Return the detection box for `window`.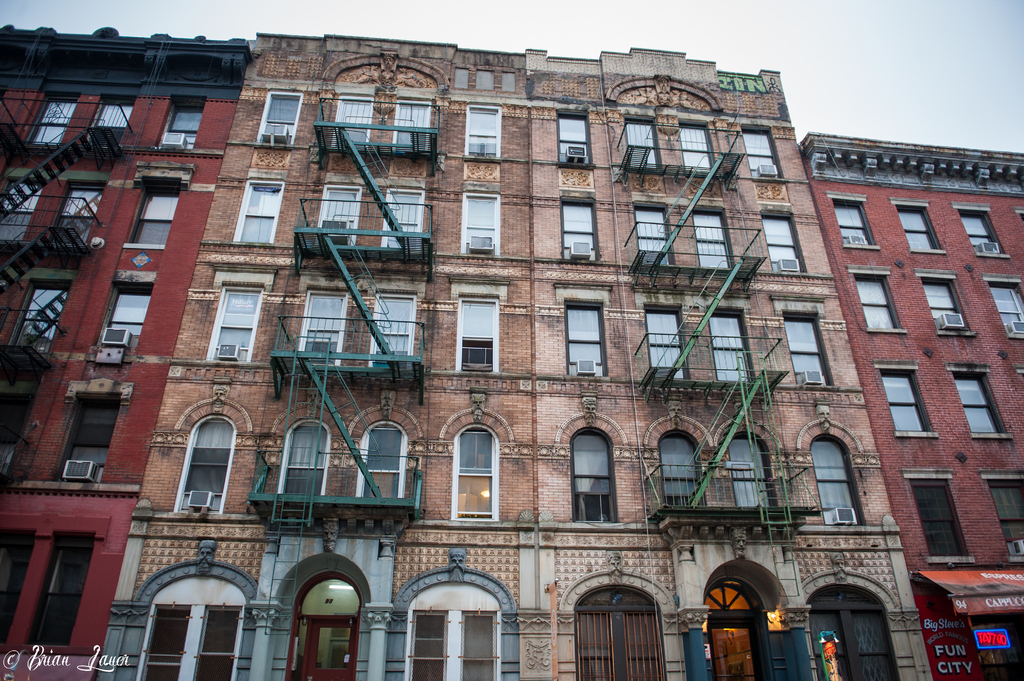
Rect(477, 67, 494, 92).
